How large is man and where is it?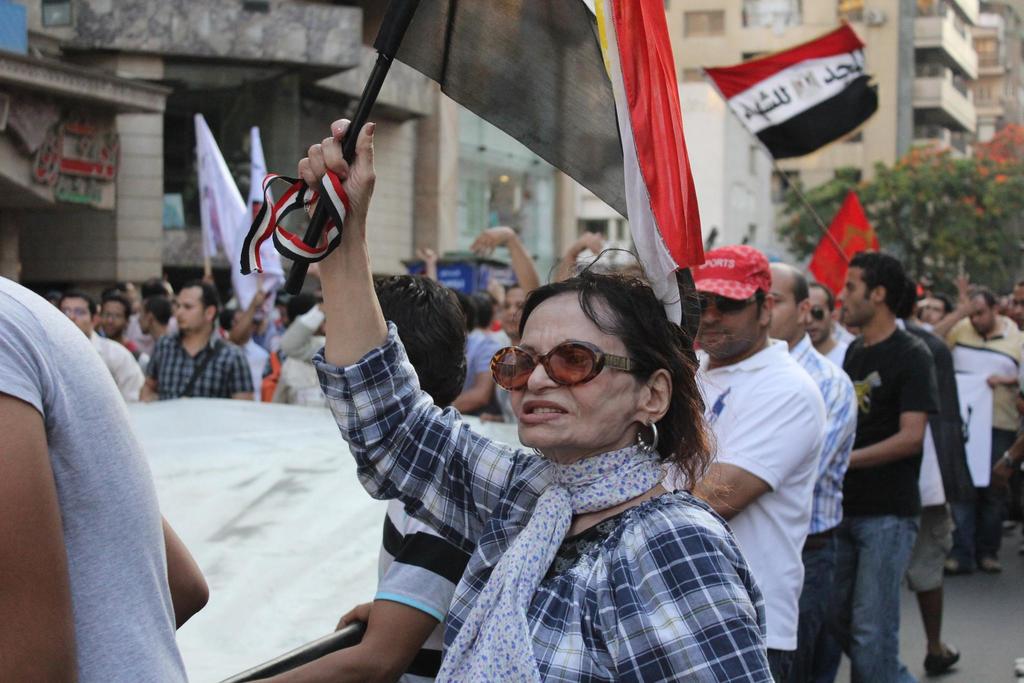
Bounding box: locate(58, 292, 147, 405).
